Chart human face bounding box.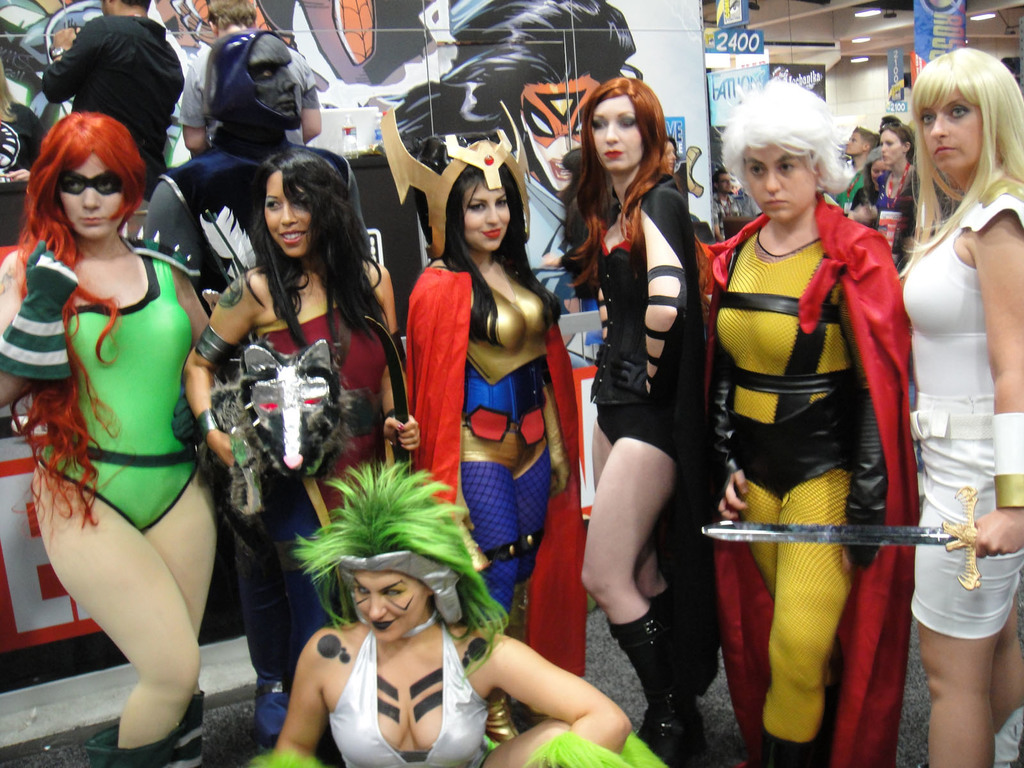
Charted: box(458, 180, 508, 253).
